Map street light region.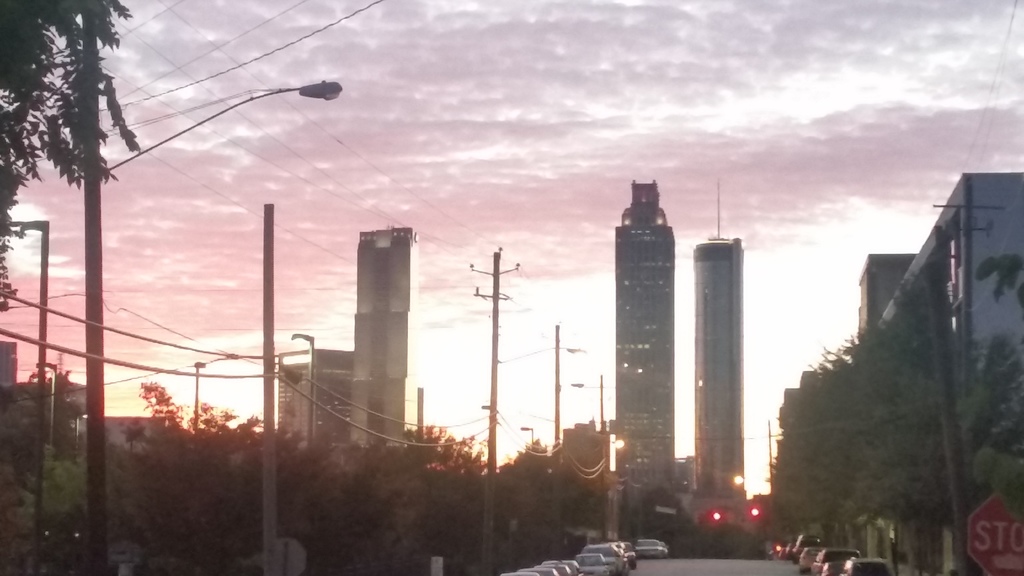
Mapped to 487,344,583,575.
